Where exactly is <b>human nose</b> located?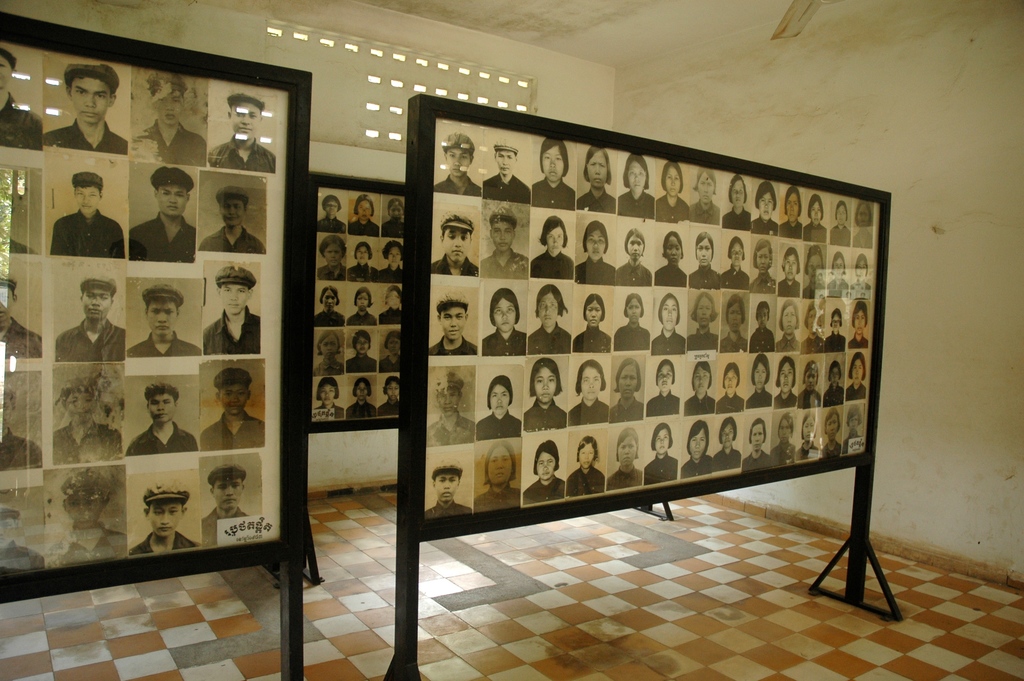
Its bounding box is box(673, 180, 674, 185).
